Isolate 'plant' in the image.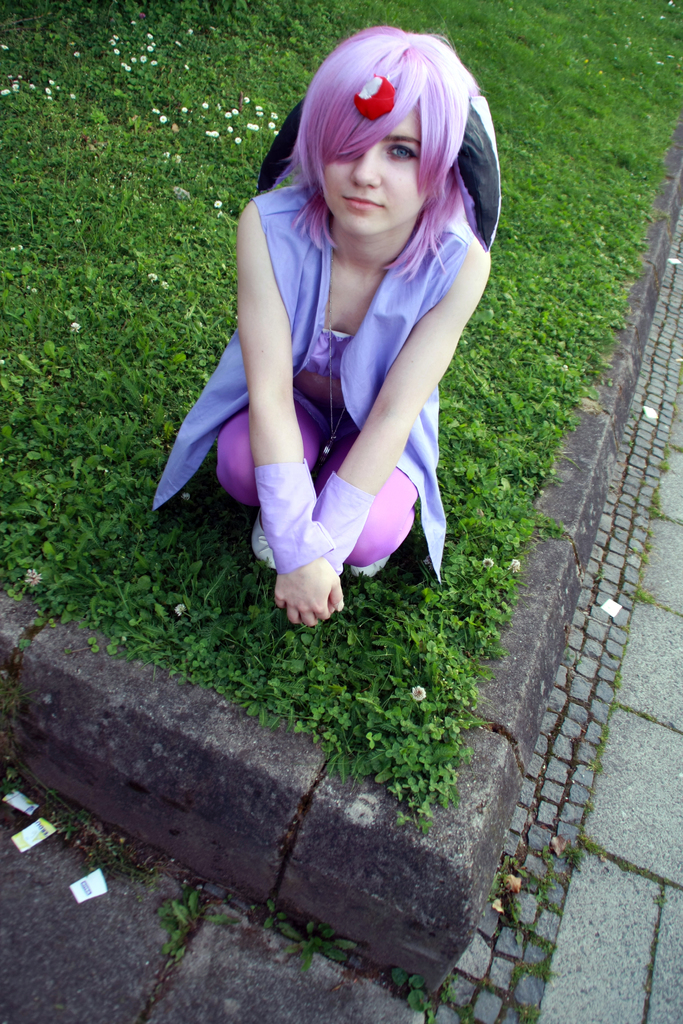
Isolated region: select_region(275, 918, 362, 969).
